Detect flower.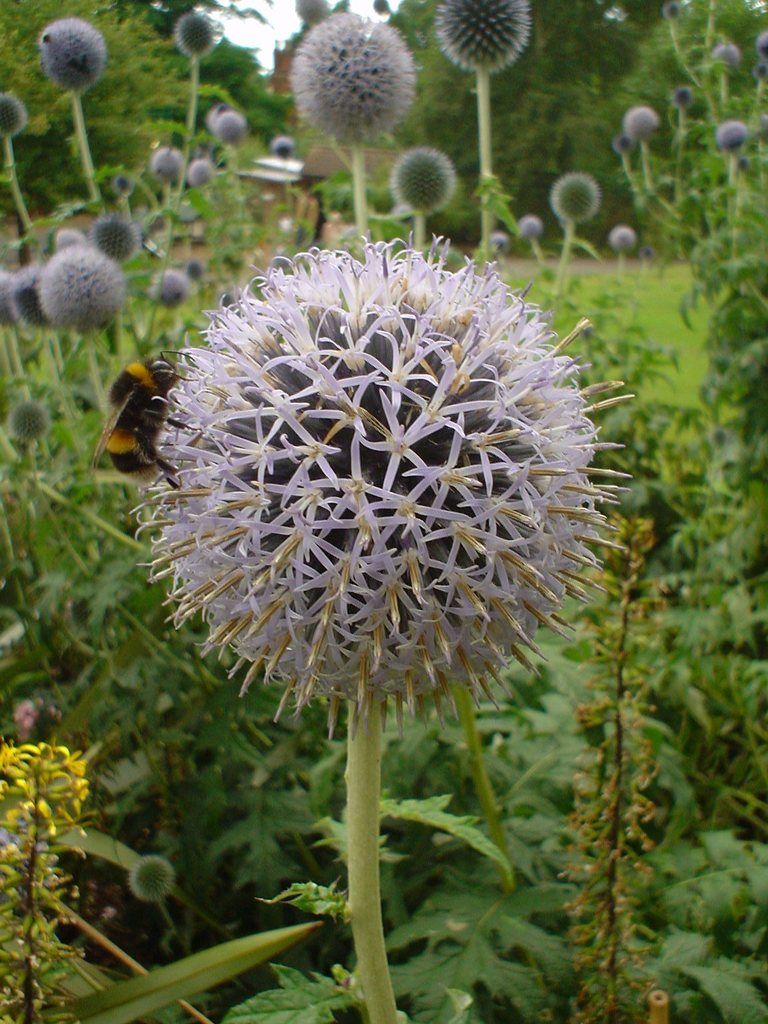
Detected at 705 39 746 70.
